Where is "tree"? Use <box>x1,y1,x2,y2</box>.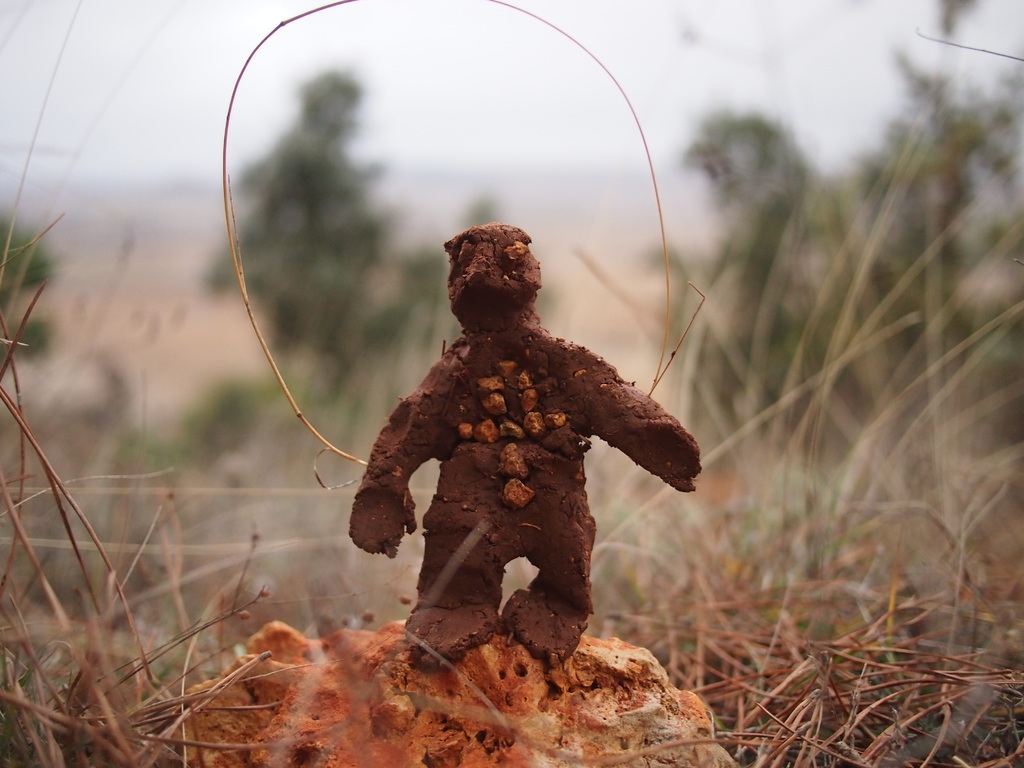
<box>219,61,410,388</box>.
